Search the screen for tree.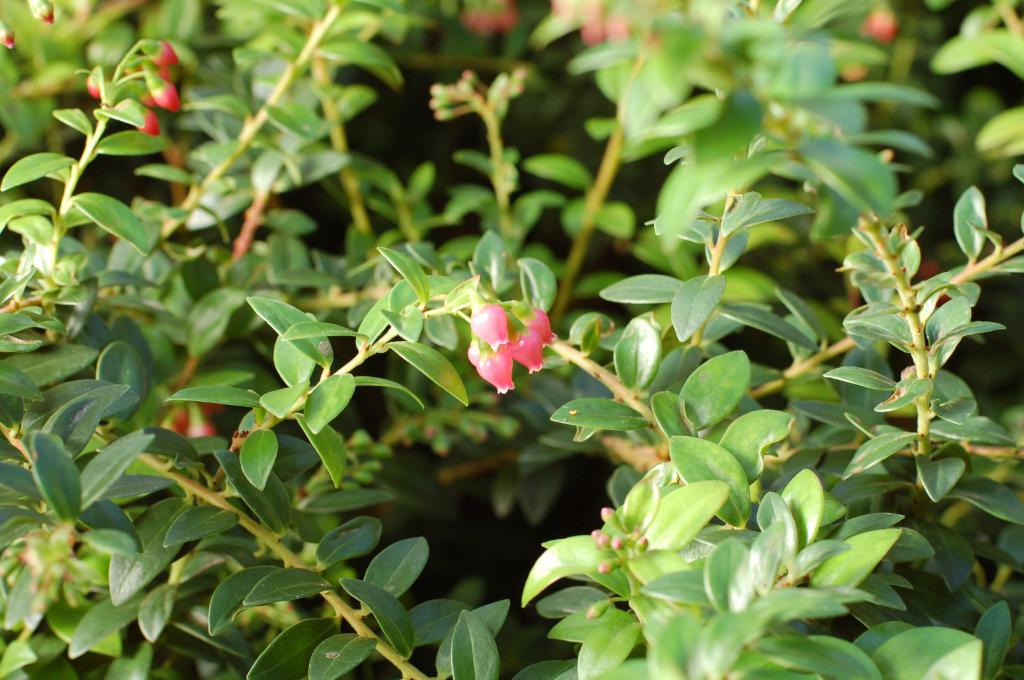
Found at crop(0, 0, 1023, 665).
